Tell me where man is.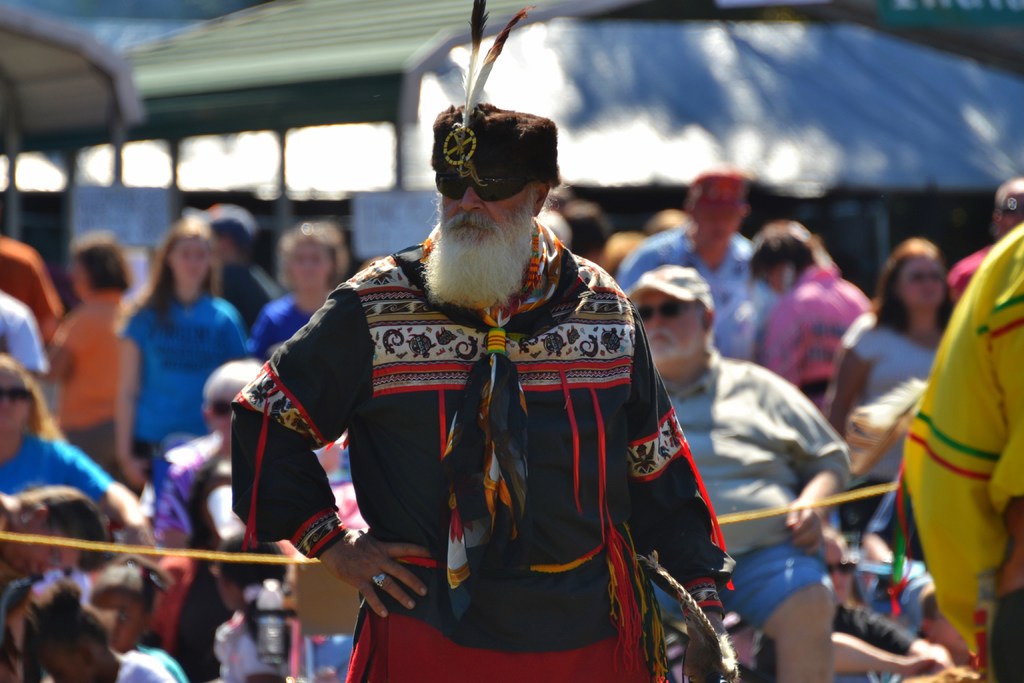
man is at bbox(623, 261, 855, 682).
